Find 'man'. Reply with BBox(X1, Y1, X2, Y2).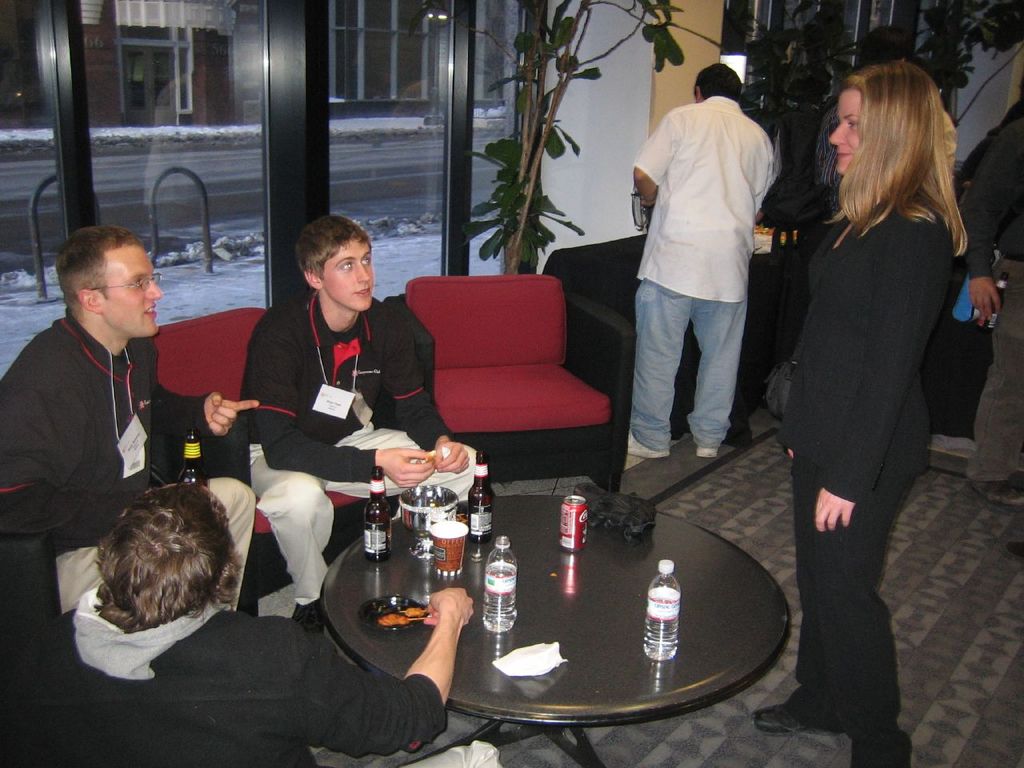
BBox(14, 212, 214, 612).
